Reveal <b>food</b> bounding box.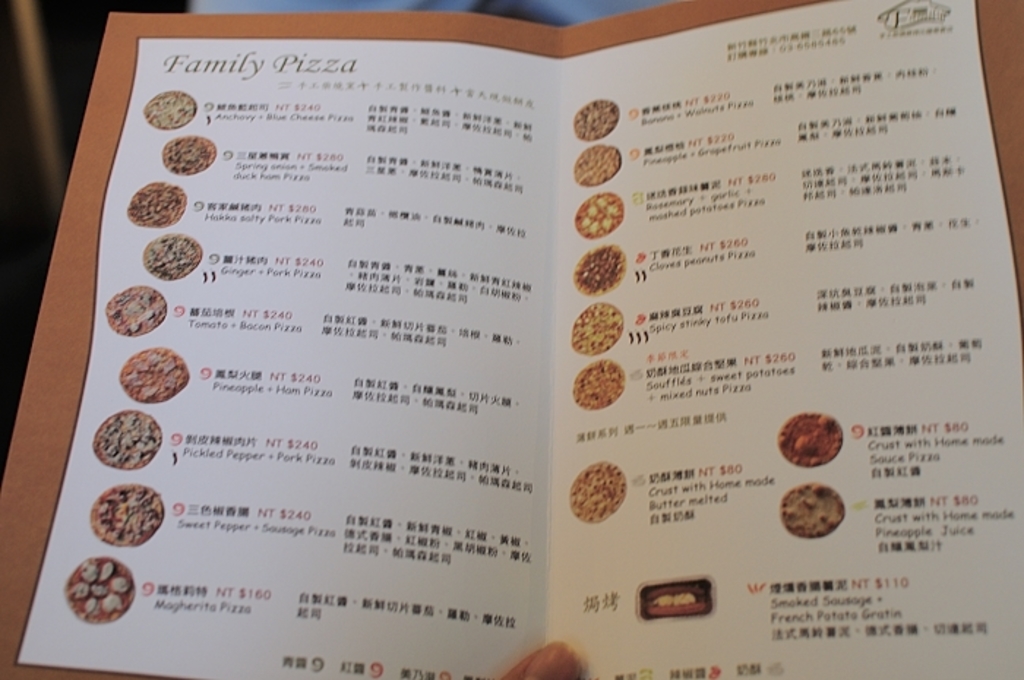
Revealed: box=[88, 408, 162, 472].
